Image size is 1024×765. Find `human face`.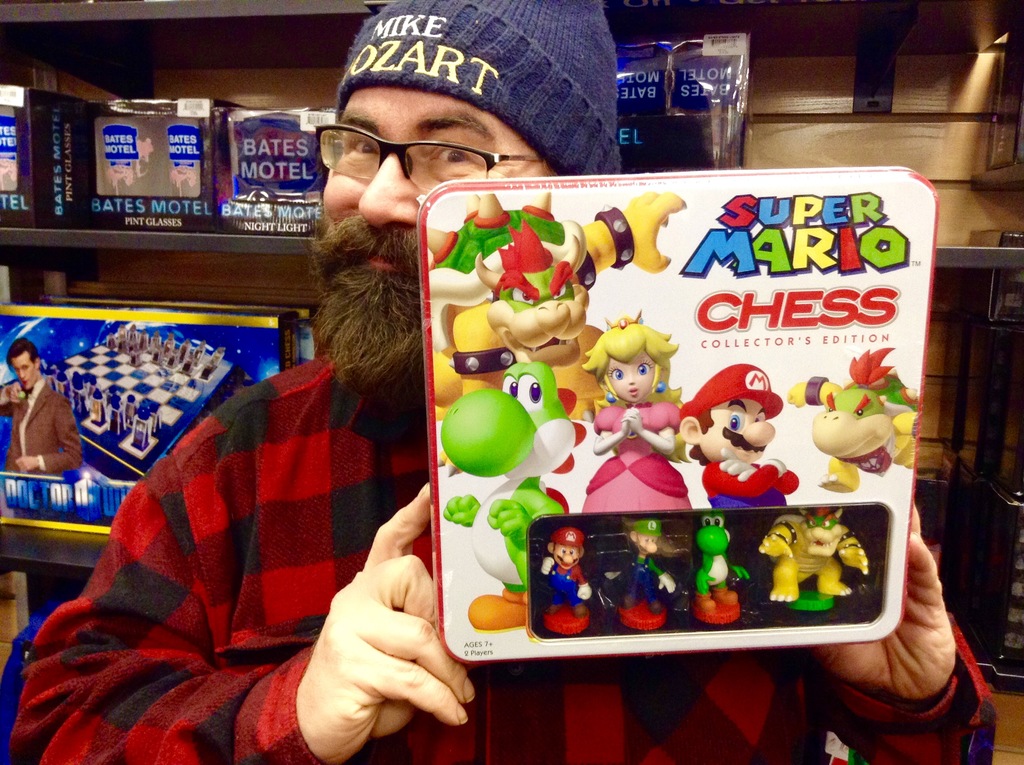
<bbox>604, 351, 660, 401</bbox>.
